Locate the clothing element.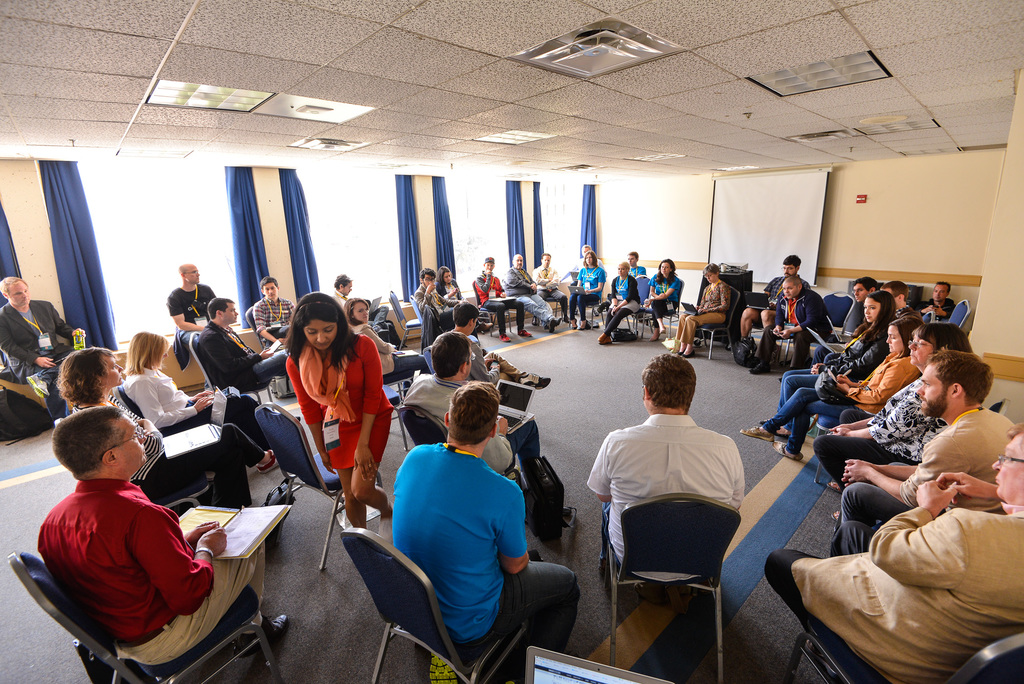
Element bbox: 70:394:278:507.
